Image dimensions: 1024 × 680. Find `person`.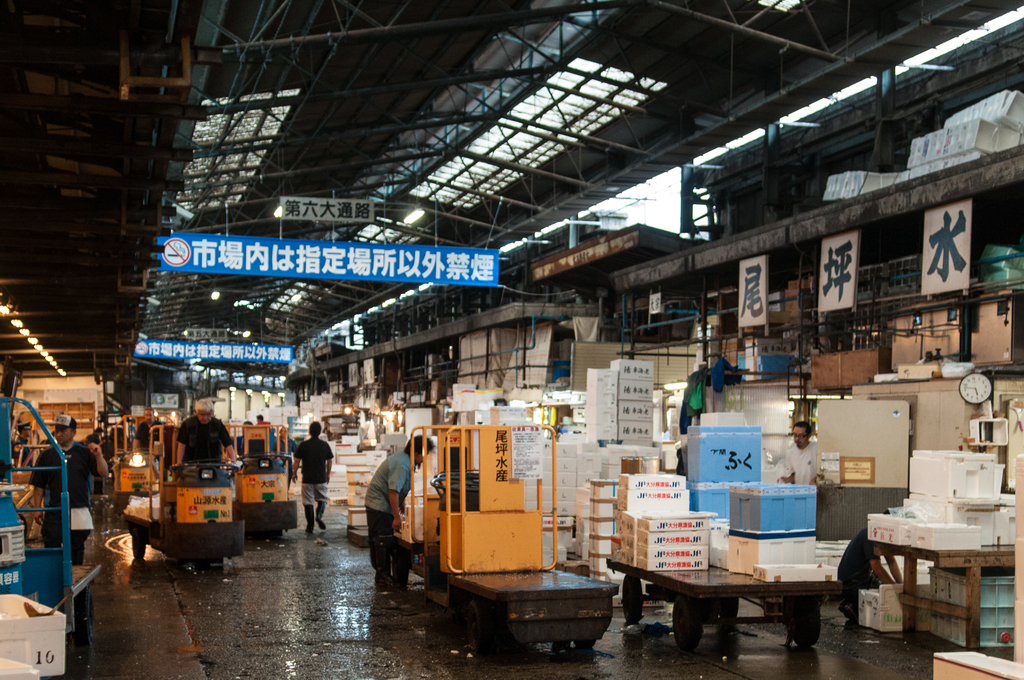
bbox=[29, 412, 107, 567].
